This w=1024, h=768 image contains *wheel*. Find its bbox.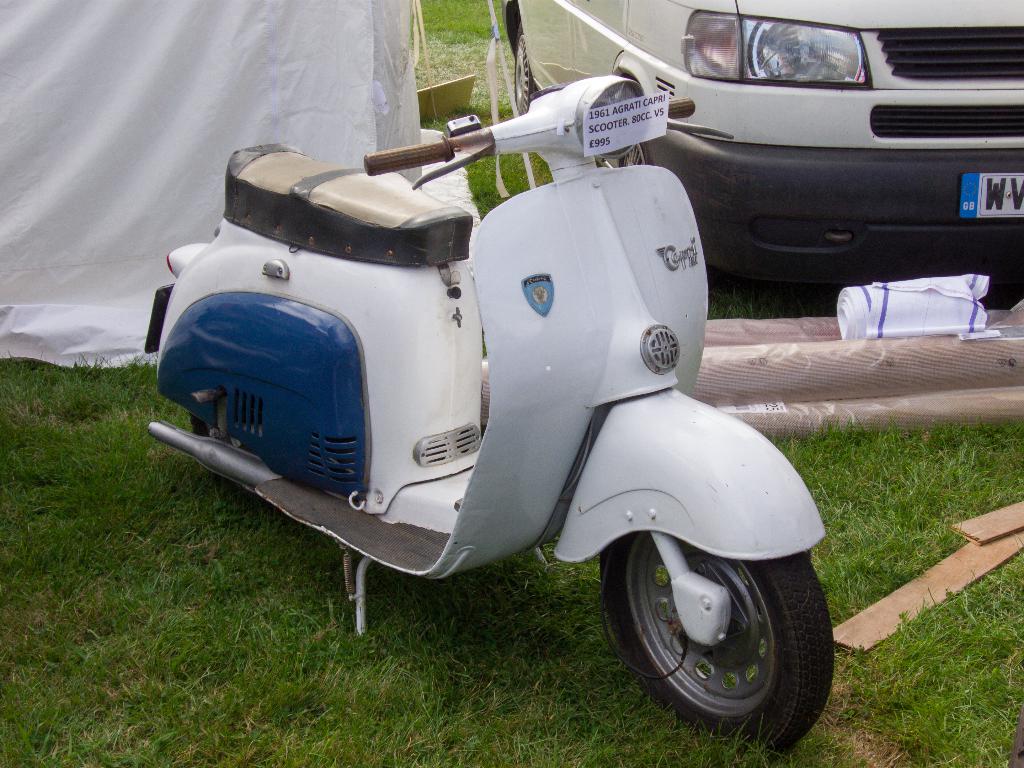
(514,21,538,115).
